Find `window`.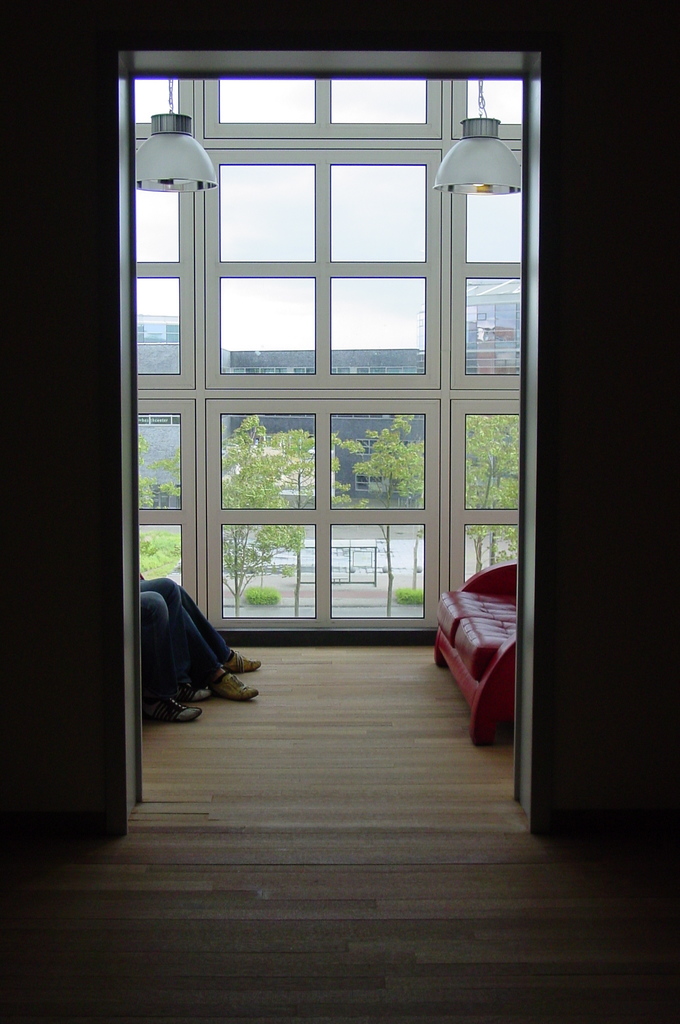
326 410 424 516.
